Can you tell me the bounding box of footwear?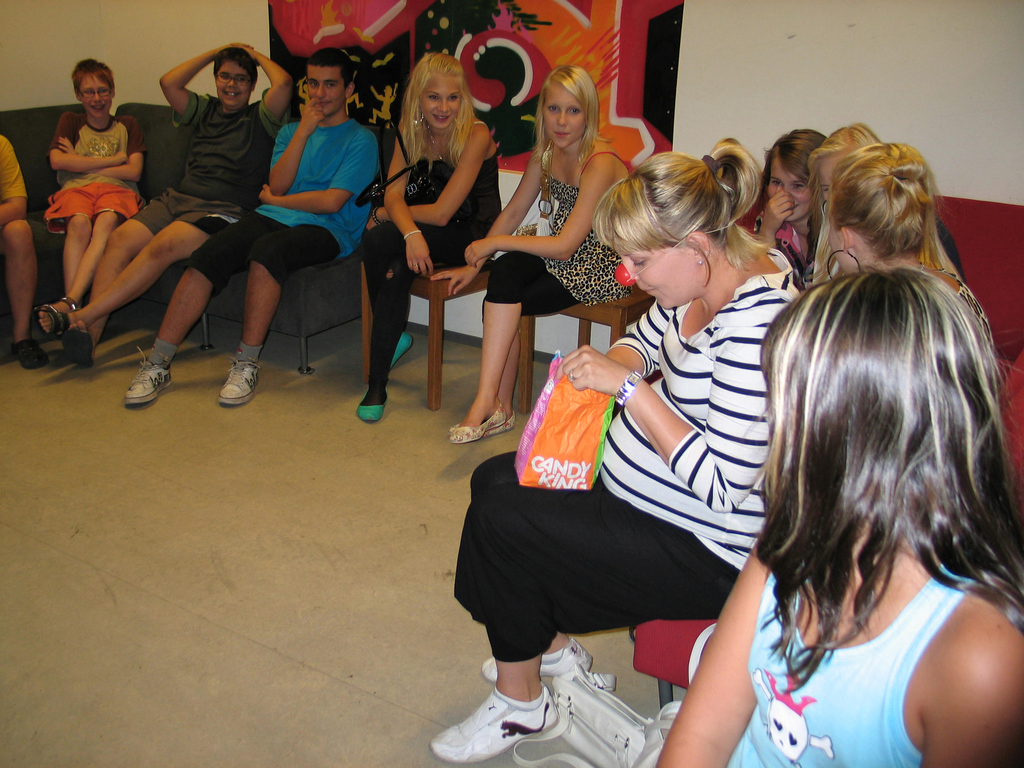
<box>58,328,94,362</box>.
